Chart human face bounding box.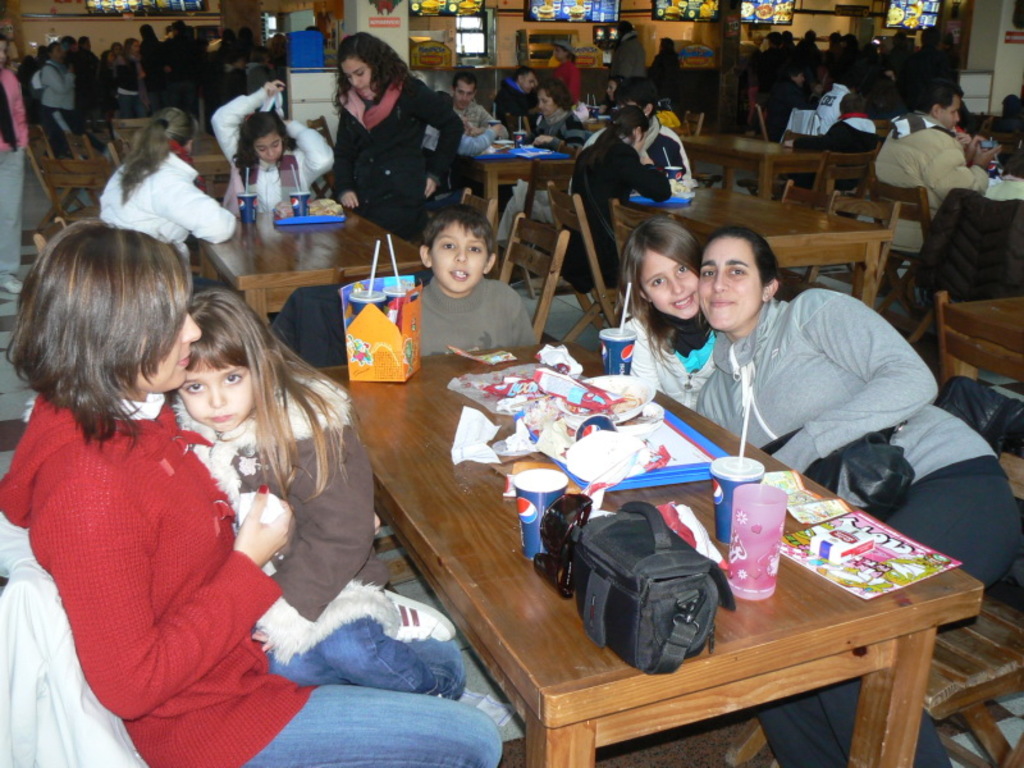
Charted: [553,49,564,61].
